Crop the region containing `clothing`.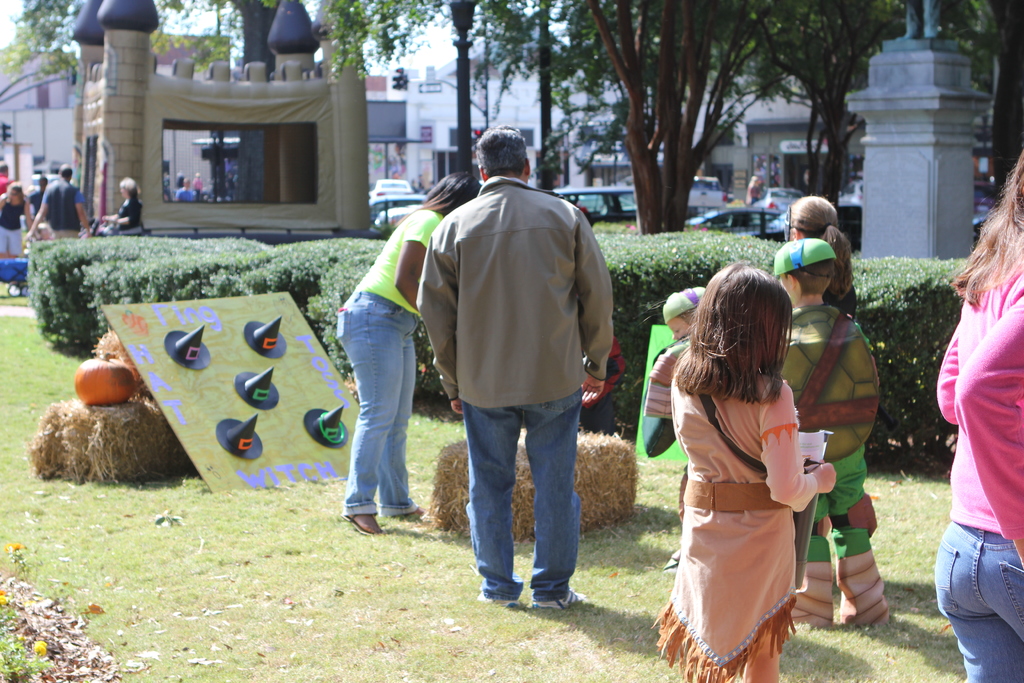
Crop region: region(0, 186, 28, 254).
